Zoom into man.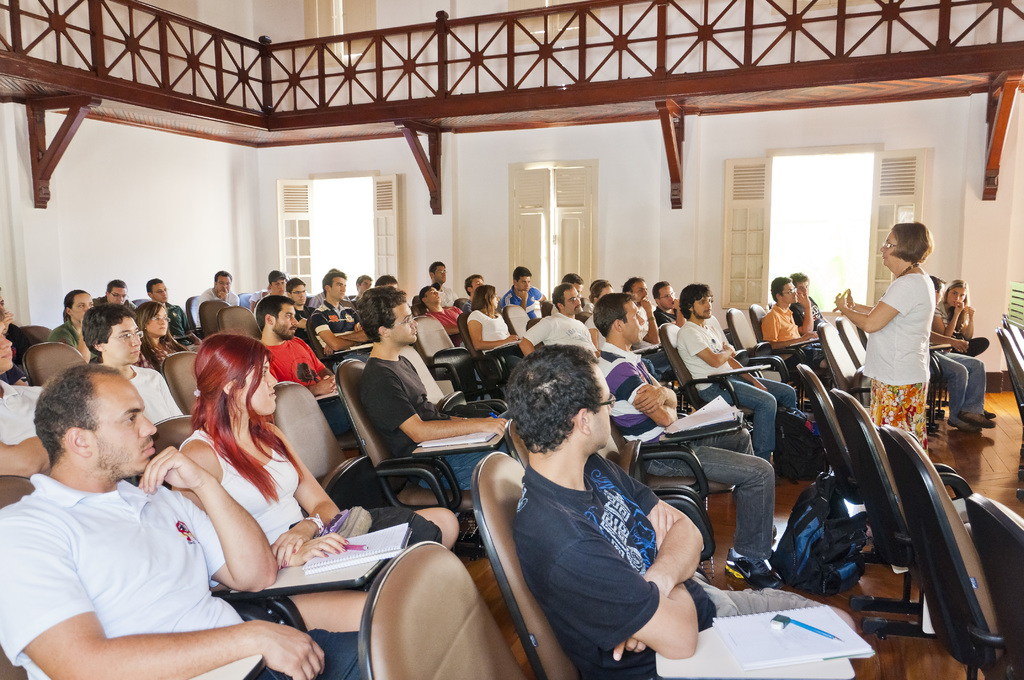
Zoom target: [left=310, top=268, right=373, bottom=364].
